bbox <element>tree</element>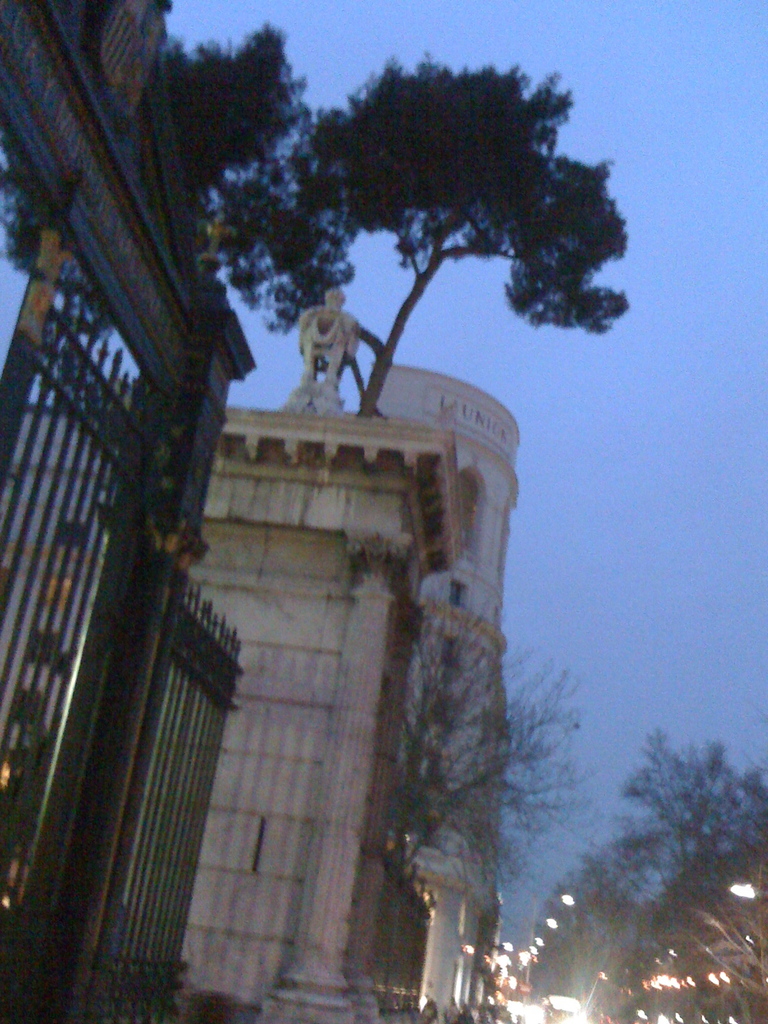
(x1=170, y1=13, x2=305, y2=204)
